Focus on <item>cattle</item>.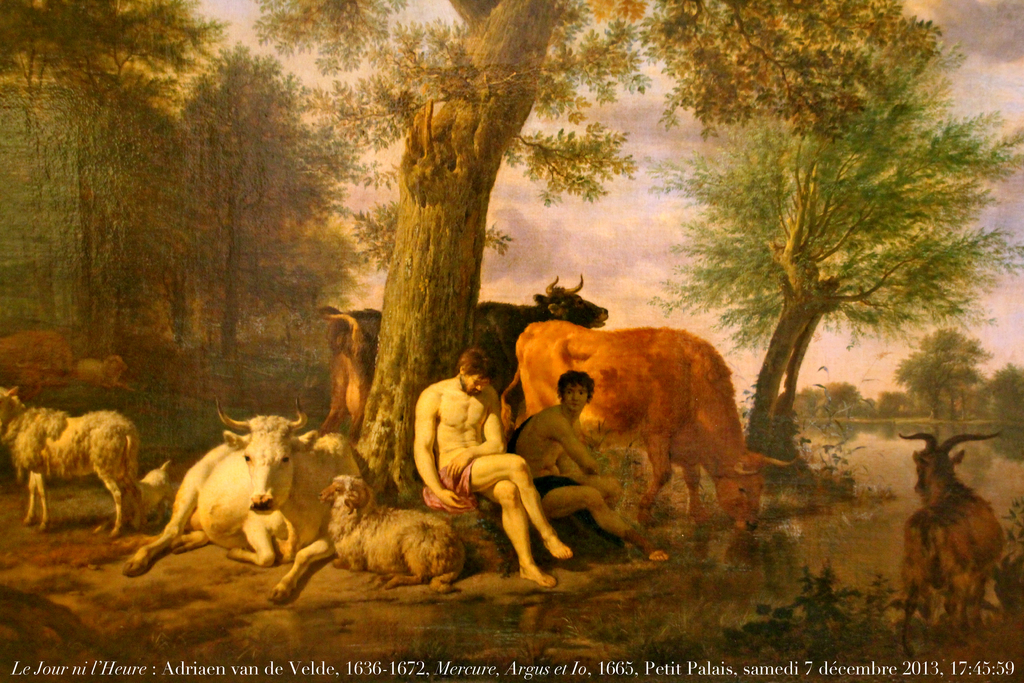
Focused at box=[319, 471, 459, 593].
